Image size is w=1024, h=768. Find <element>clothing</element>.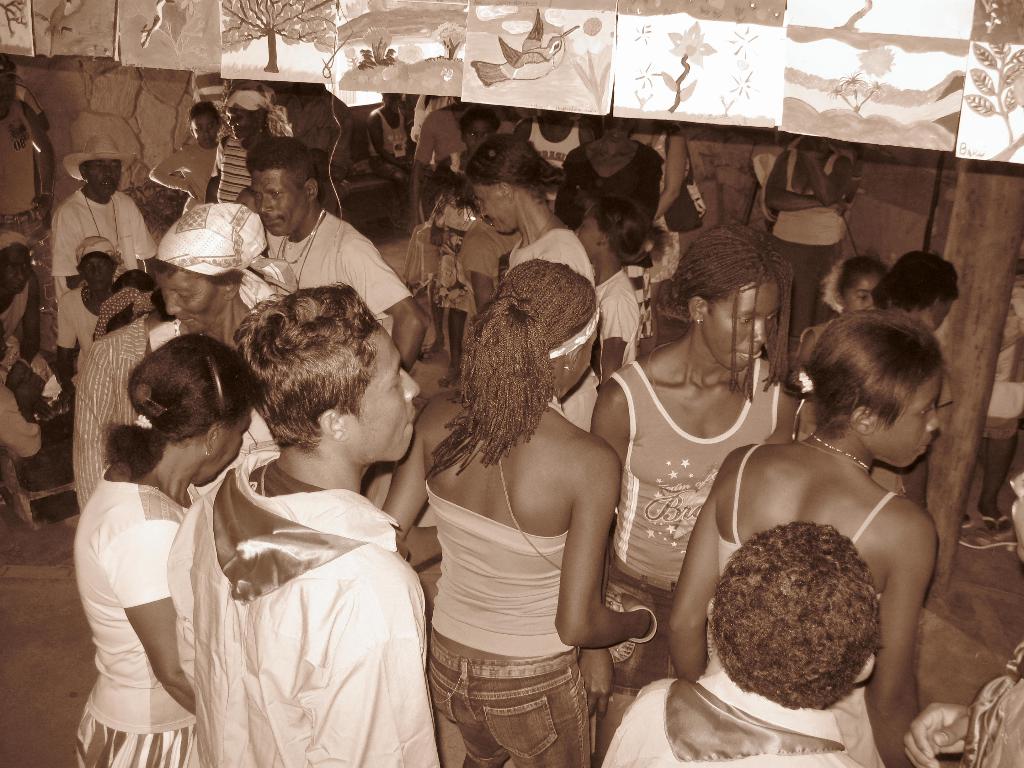
508, 227, 601, 438.
